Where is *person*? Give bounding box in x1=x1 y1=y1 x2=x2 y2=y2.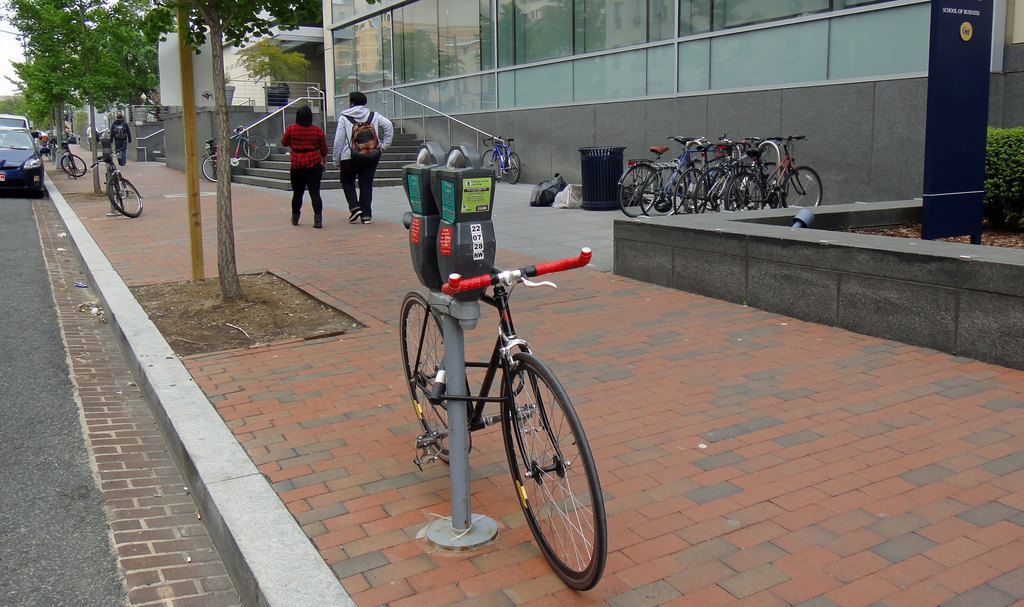
x1=277 y1=102 x2=332 y2=229.
